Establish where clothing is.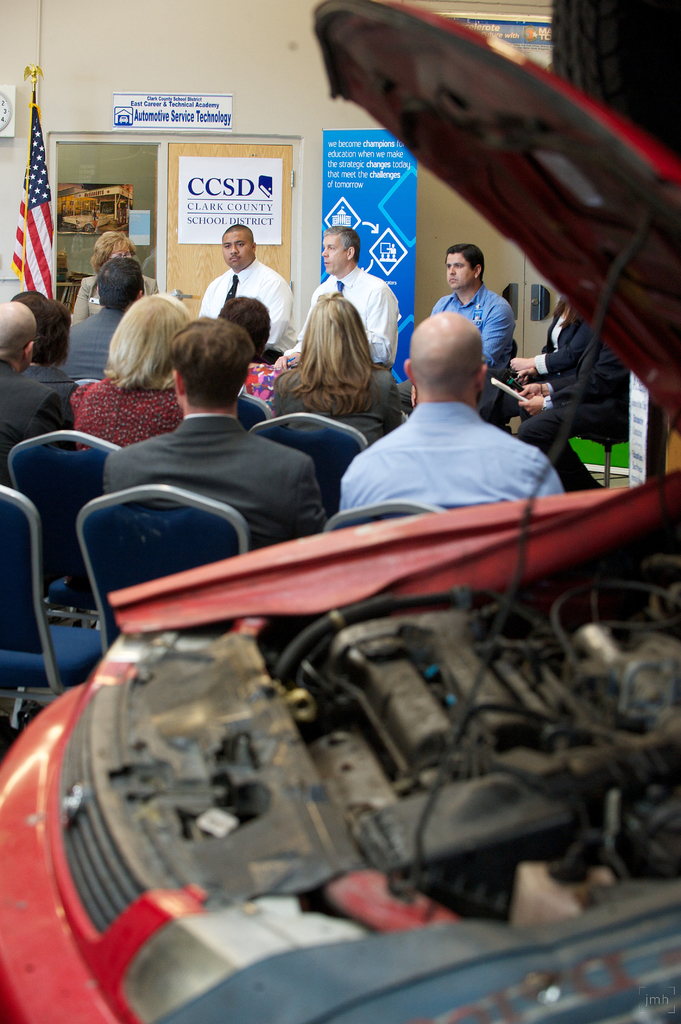
Established at (x1=436, y1=269, x2=517, y2=402).
